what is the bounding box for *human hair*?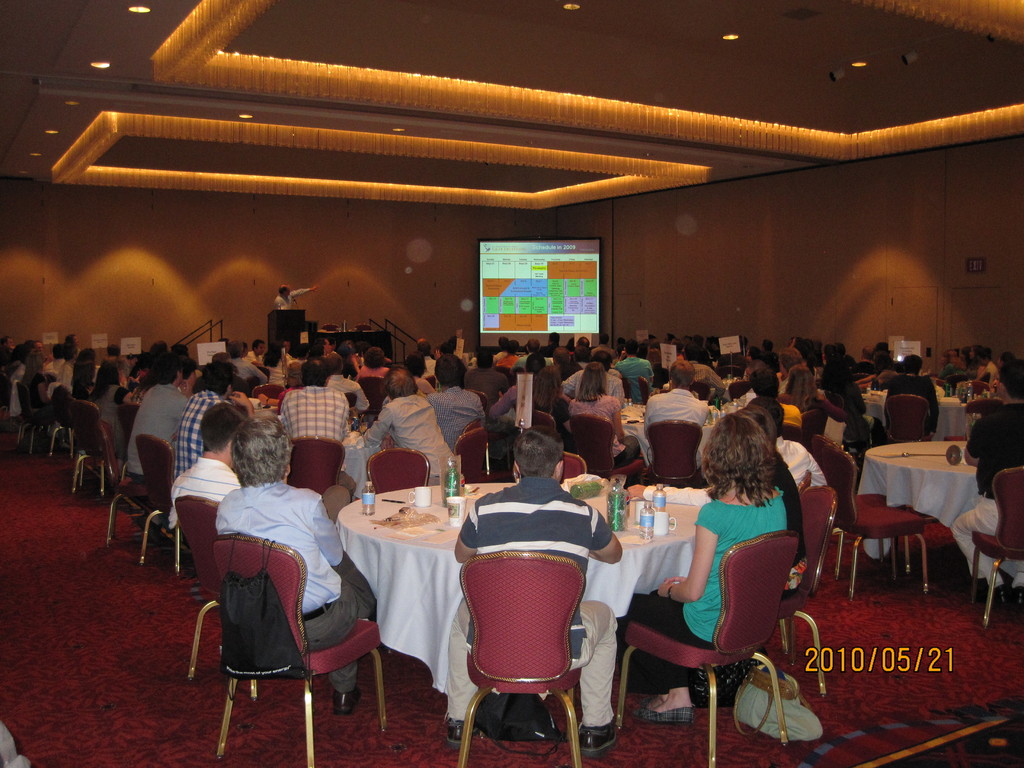
box=[536, 362, 564, 417].
